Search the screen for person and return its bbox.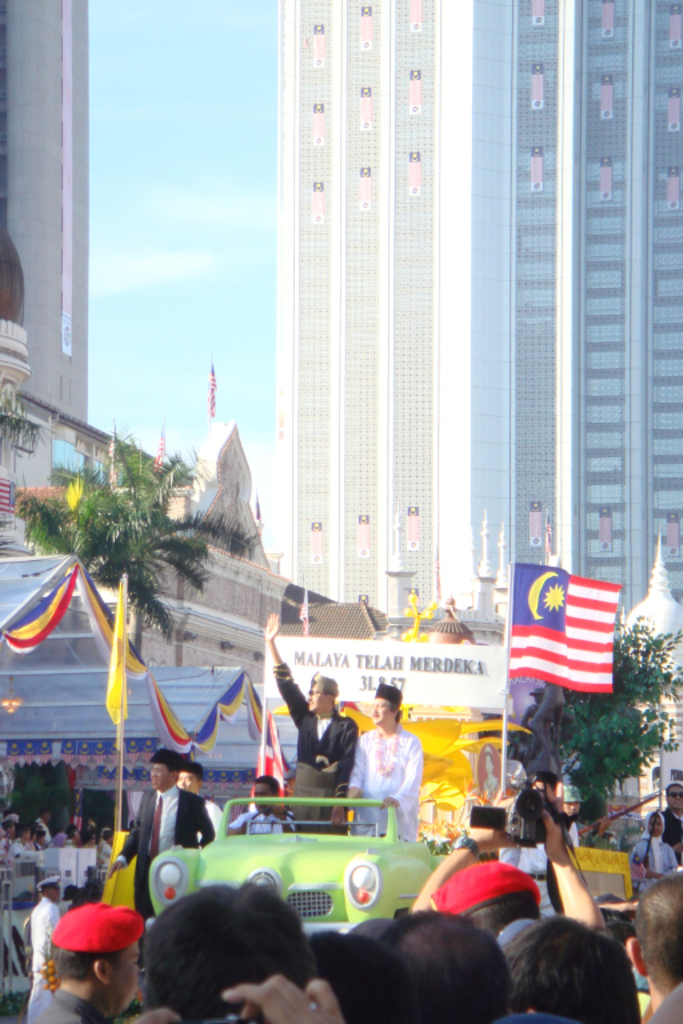
Found: {"left": 33, "top": 909, "right": 143, "bottom": 1023}.
